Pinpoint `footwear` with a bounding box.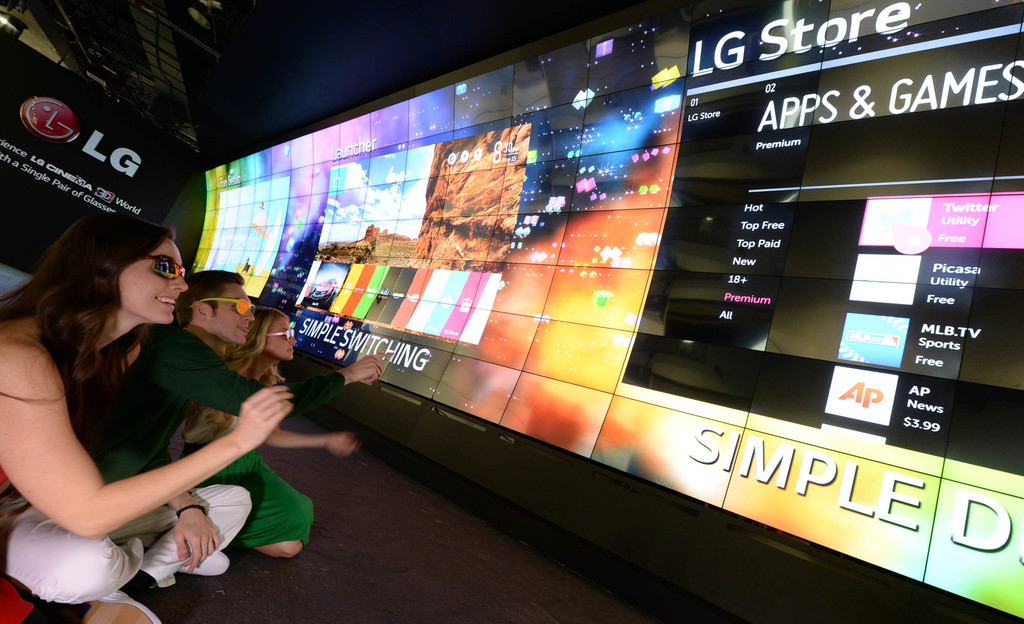
pyautogui.locateOnScreen(175, 548, 230, 579).
